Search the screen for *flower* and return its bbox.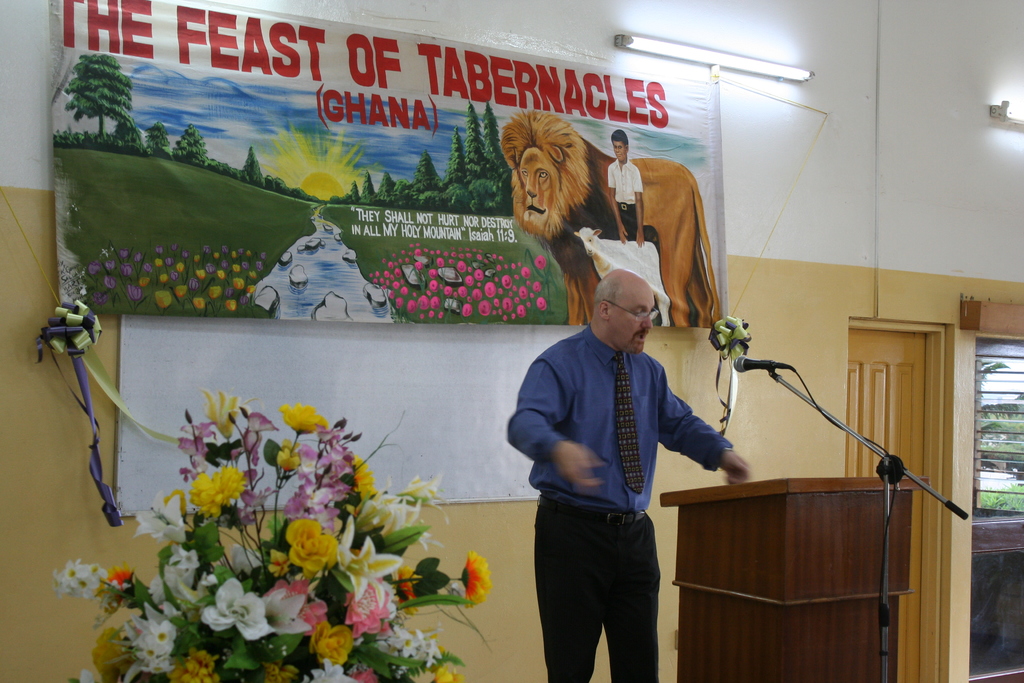
Found: bbox=[226, 298, 237, 310].
